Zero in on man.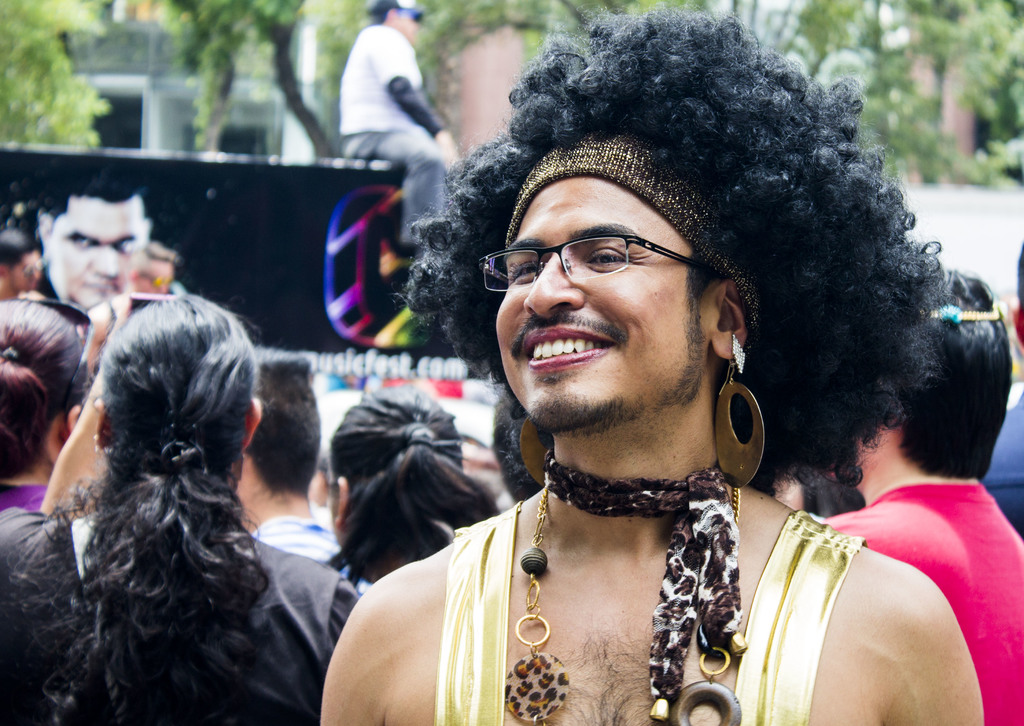
Zeroed in: bbox=[821, 266, 1023, 725].
